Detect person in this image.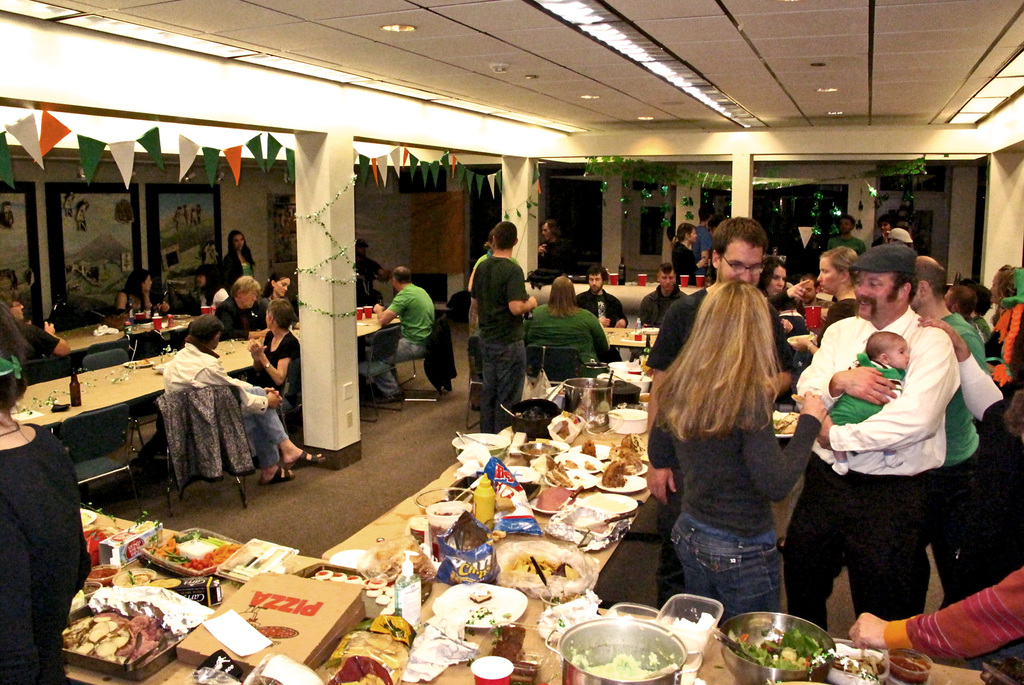
Detection: box=[913, 316, 1022, 599].
